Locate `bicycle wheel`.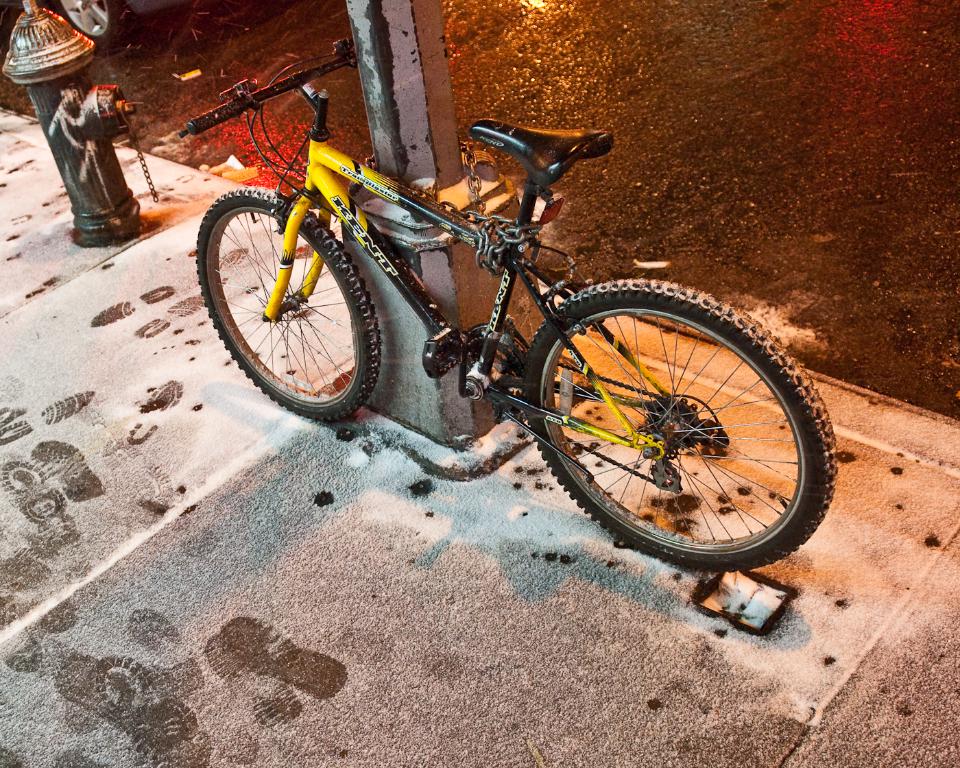
Bounding box: (left=503, top=288, right=832, bottom=598).
